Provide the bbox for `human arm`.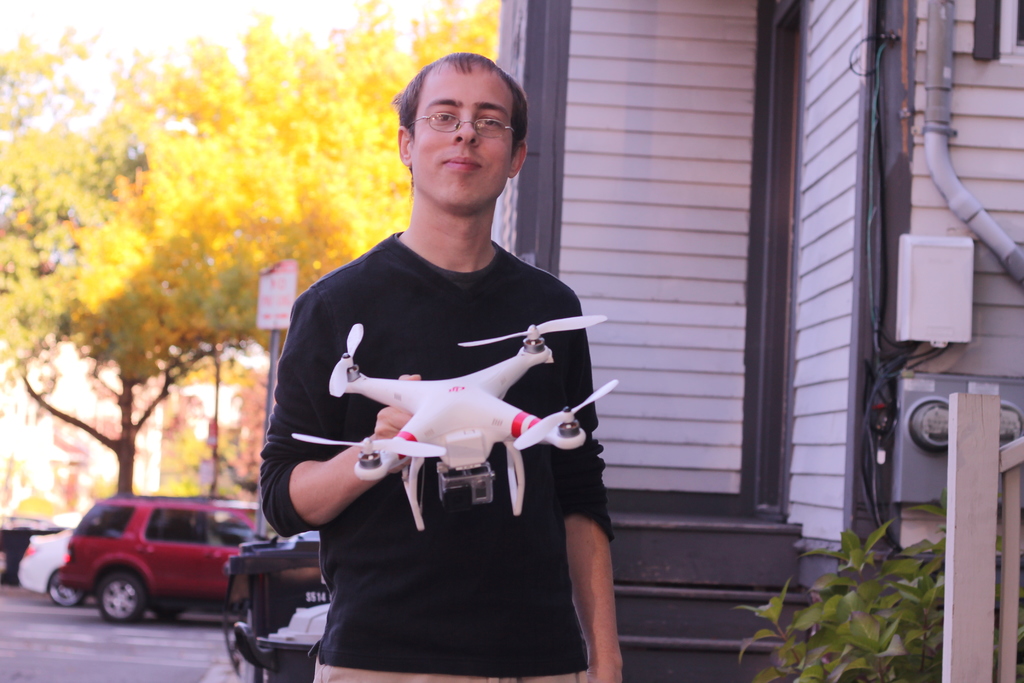
[556,290,626,682].
